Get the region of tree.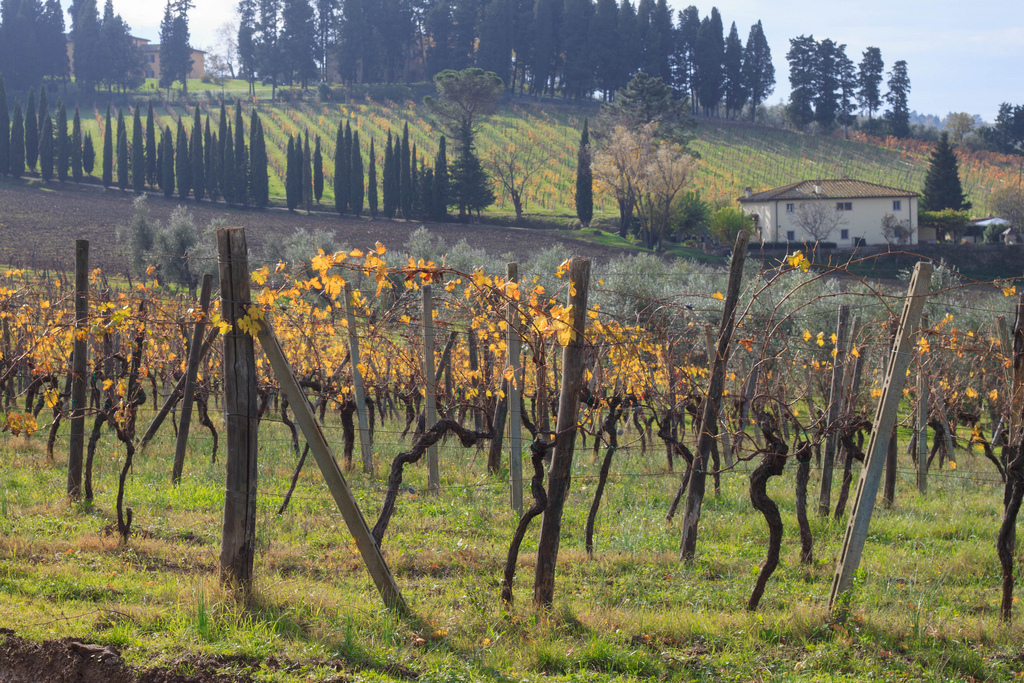
[x1=208, y1=94, x2=228, y2=202].
